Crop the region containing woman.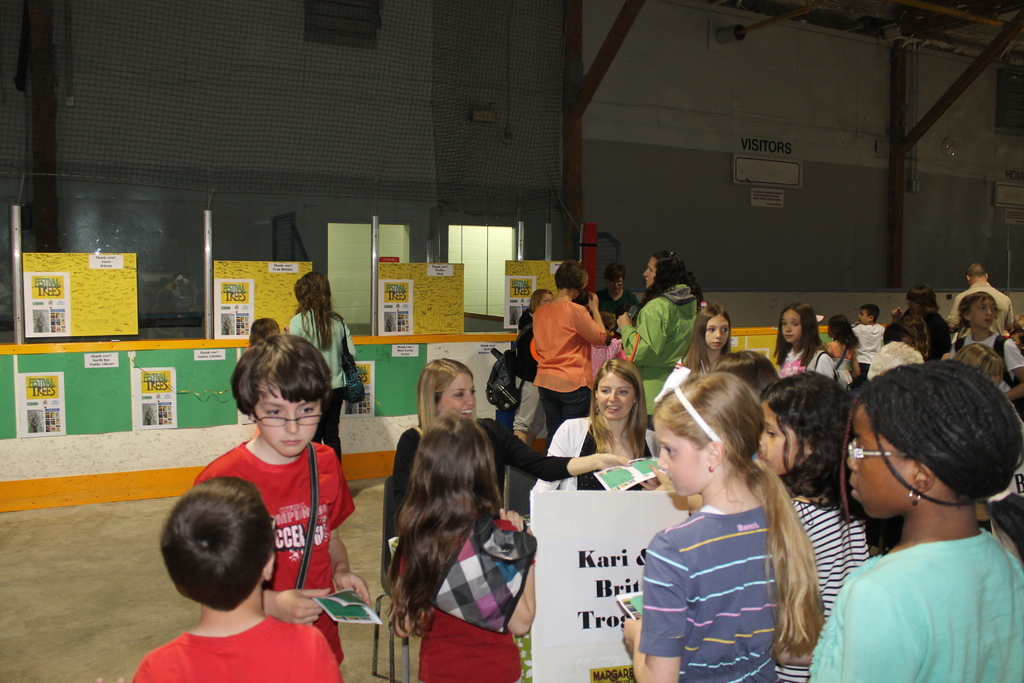
Crop region: (614,252,703,429).
